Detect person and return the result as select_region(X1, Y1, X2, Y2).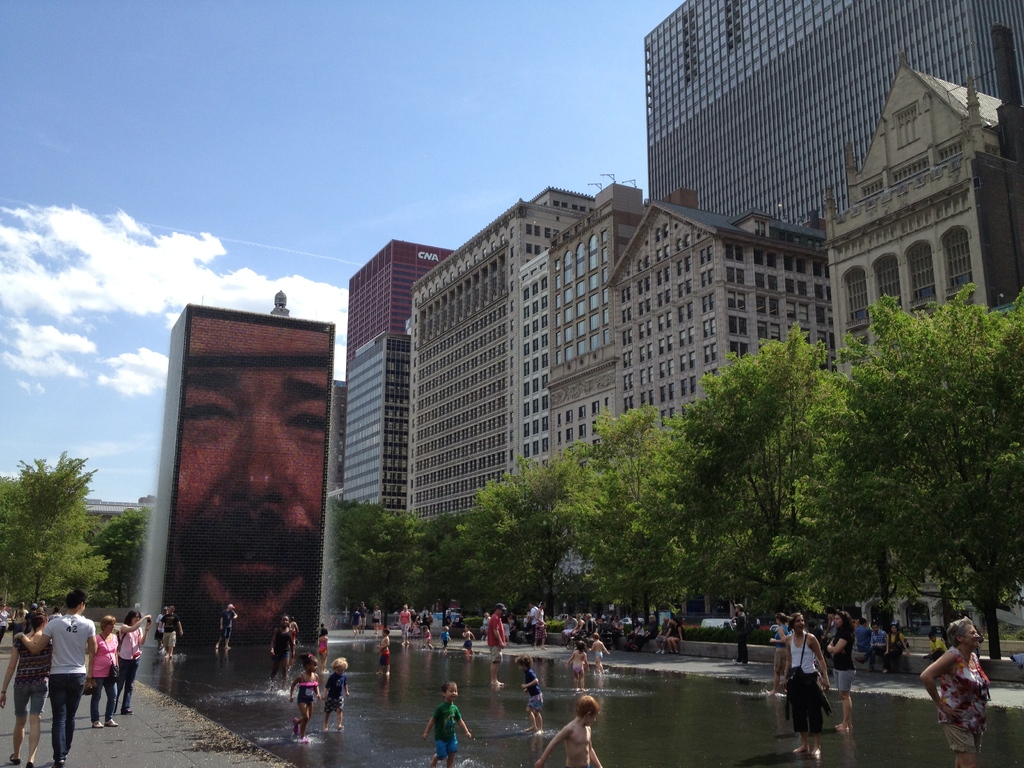
select_region(83, 610, 123, 733).
